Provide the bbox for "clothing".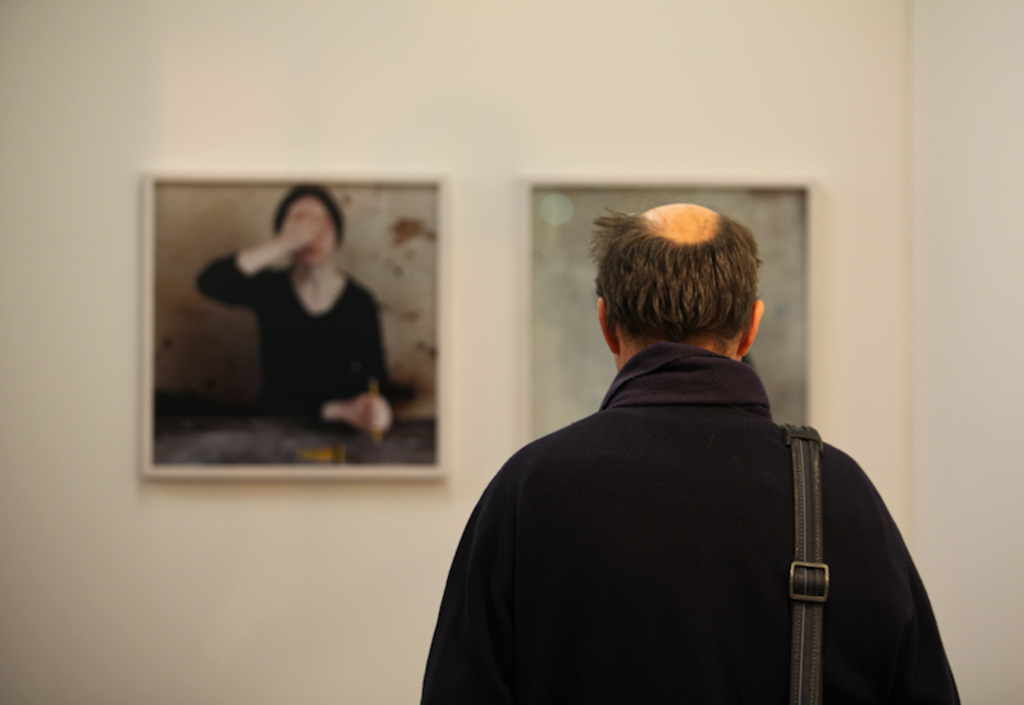
box(191, 248, 399, 415).
